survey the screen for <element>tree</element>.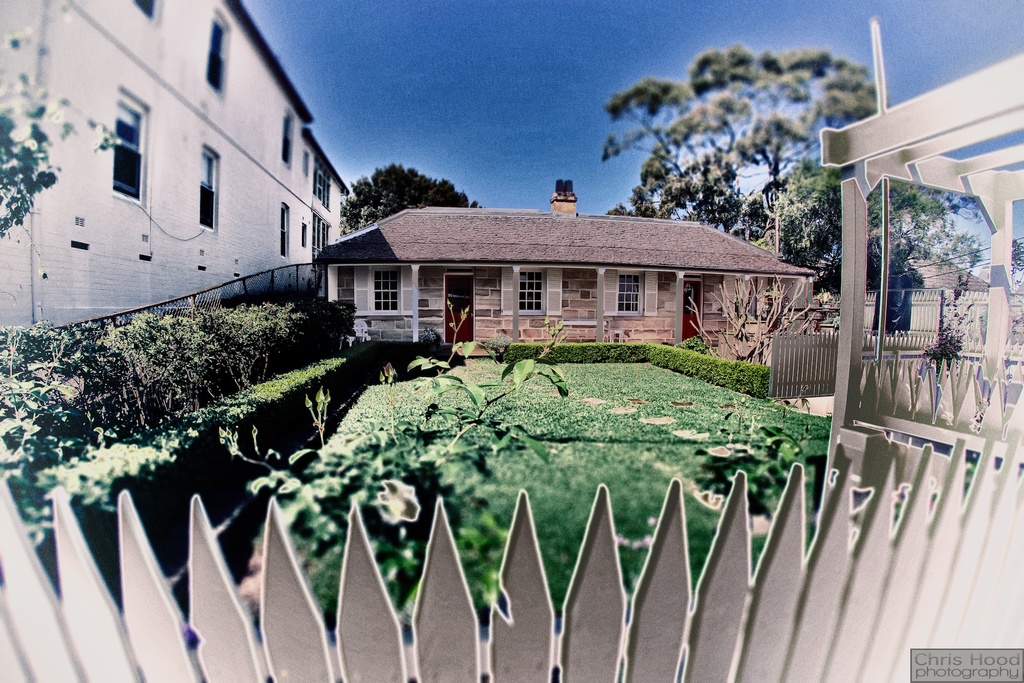
Survey found: x1=0, y1=17, x2=129, y2=242.
